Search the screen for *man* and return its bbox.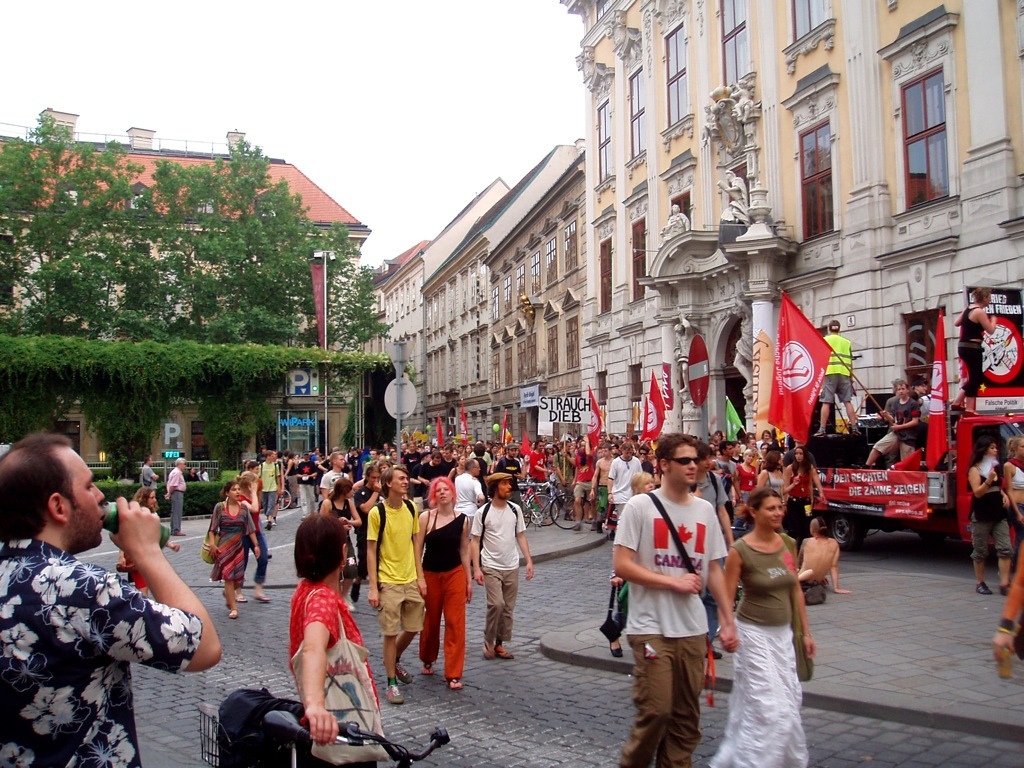
Found: BBox(362, 468, 425, 707).
